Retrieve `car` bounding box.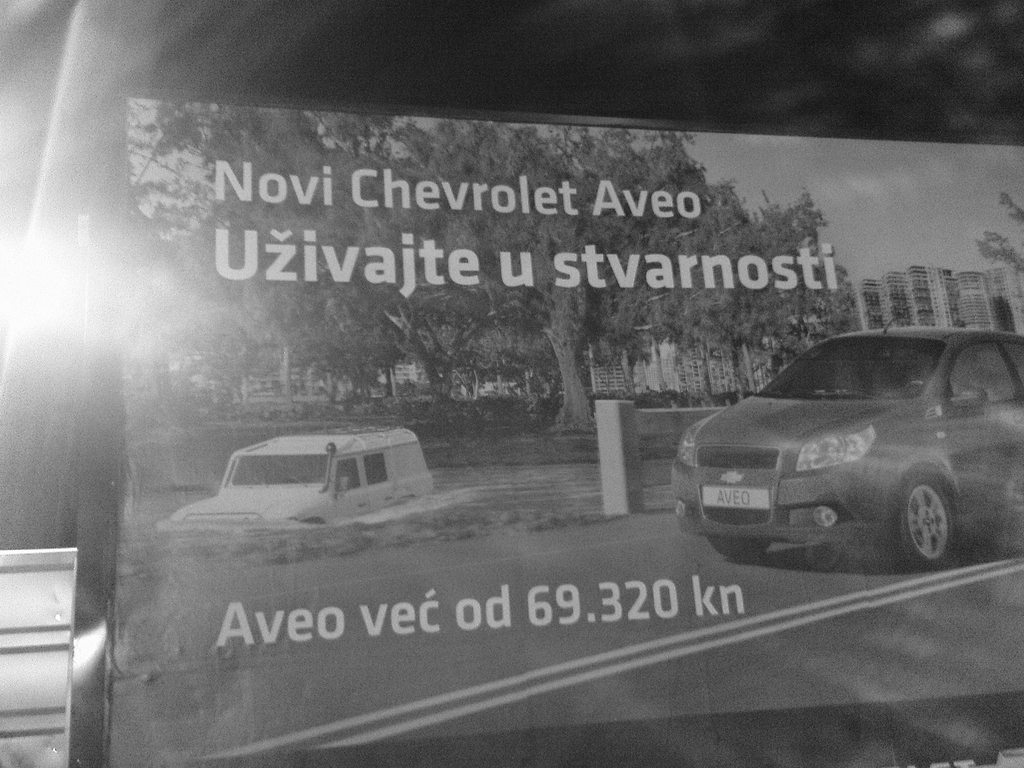
Bounding box: 668 322 1014 574.
